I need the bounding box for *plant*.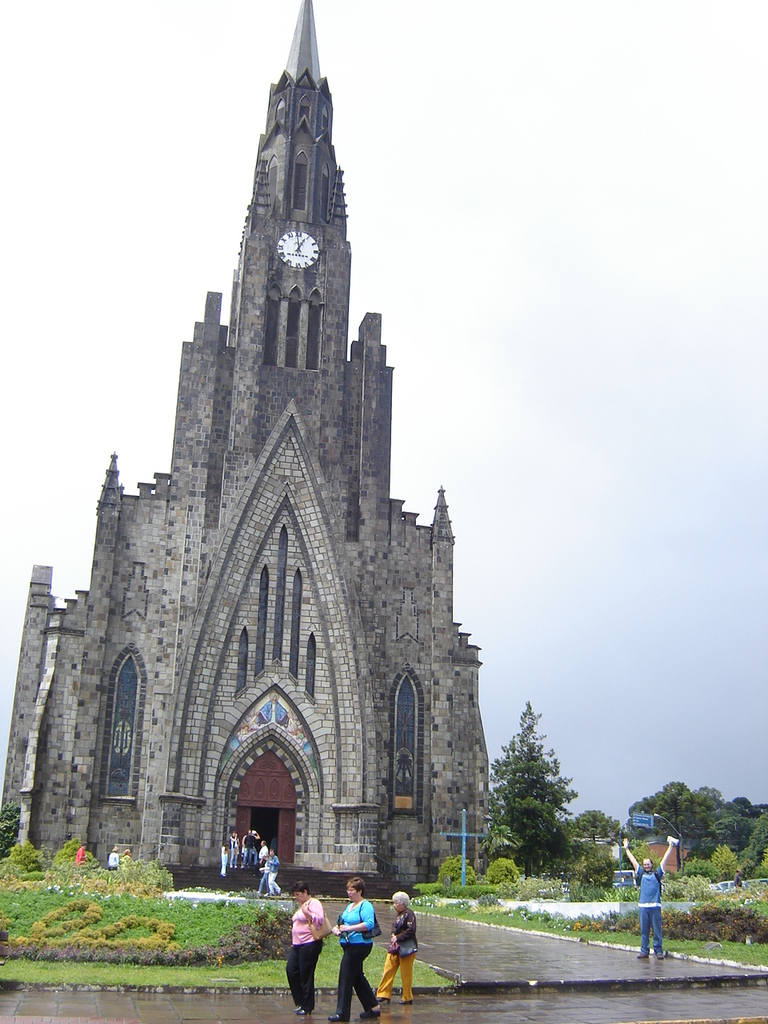
Here it is: 748/850/766/877.
